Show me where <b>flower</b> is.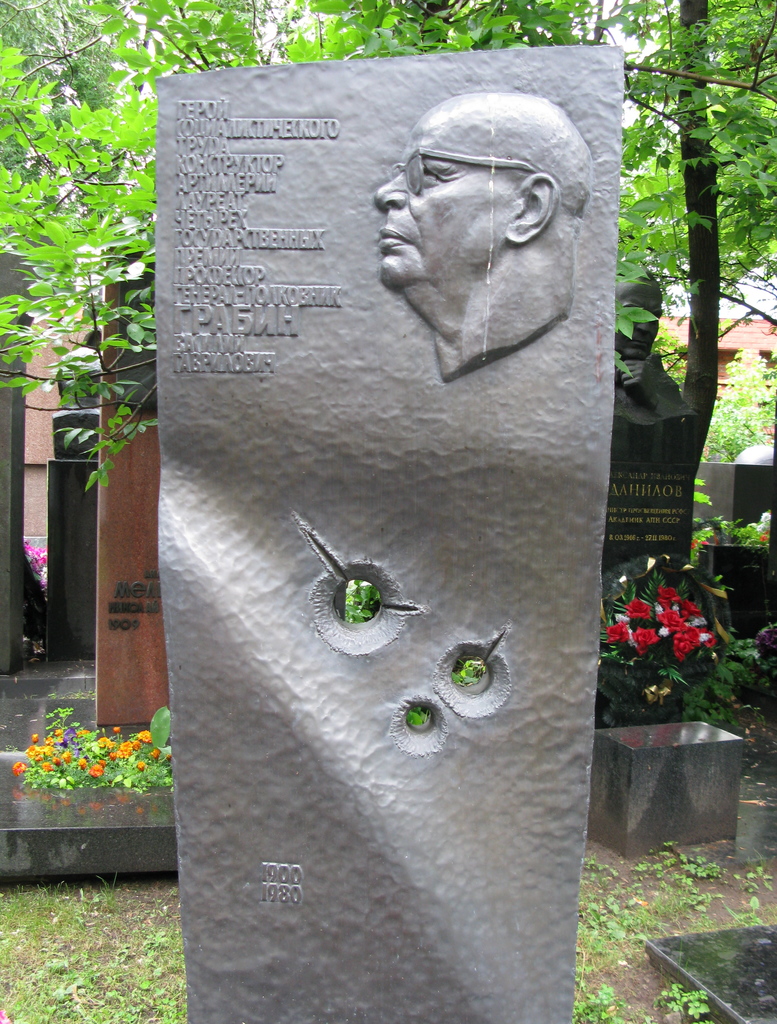
<b>flower</b> is at region(680, 600, 701, 617).
